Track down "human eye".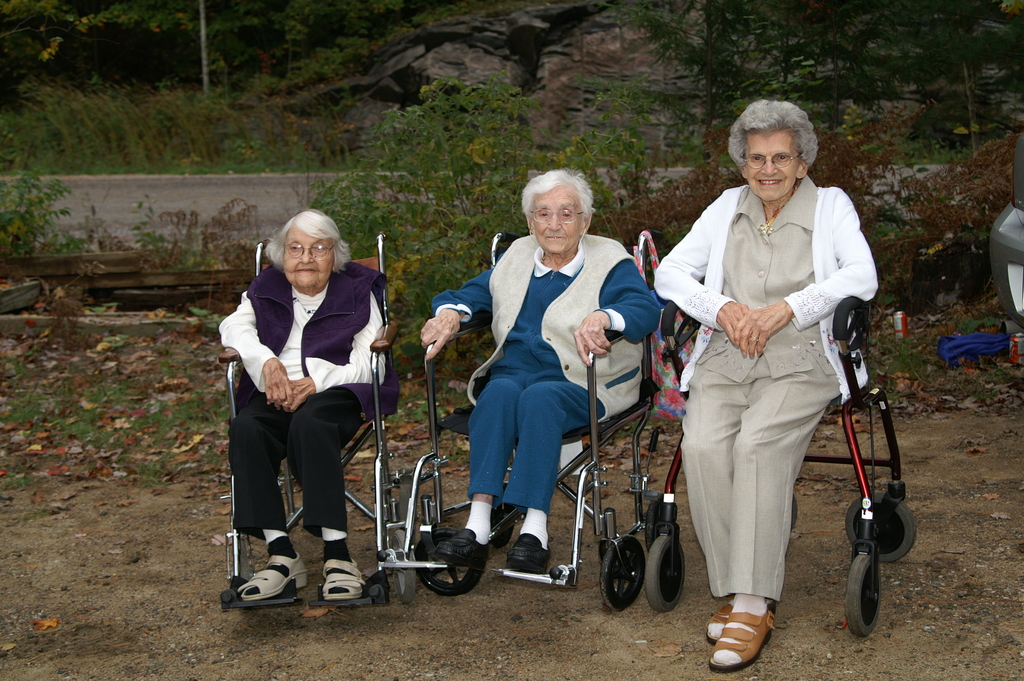
Tracked to select_region(538, 209, 548, 217).
